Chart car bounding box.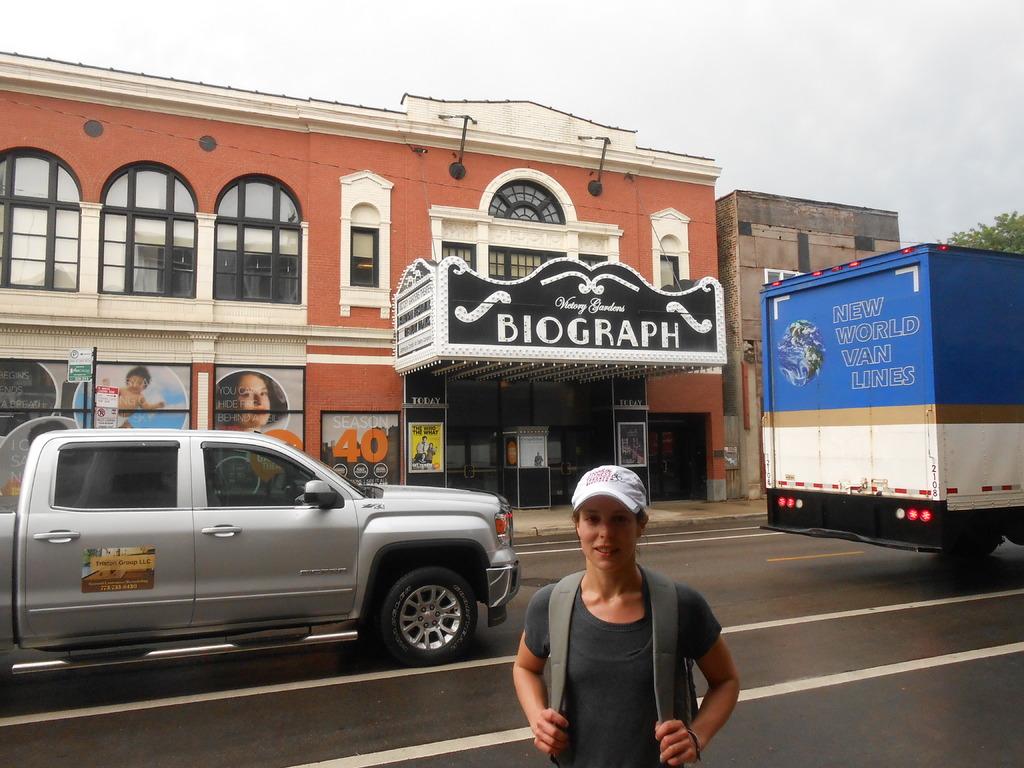
Charted: [left=3, top=417, right=507, bottom=689].
